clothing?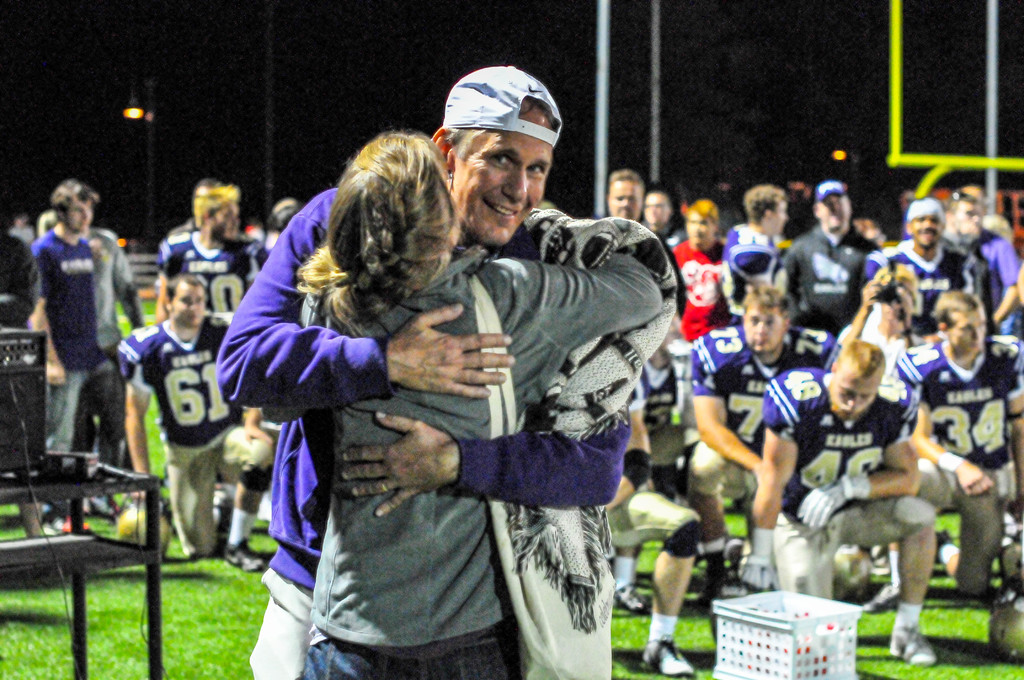
left=33, top=229, right=107, bottom=454
